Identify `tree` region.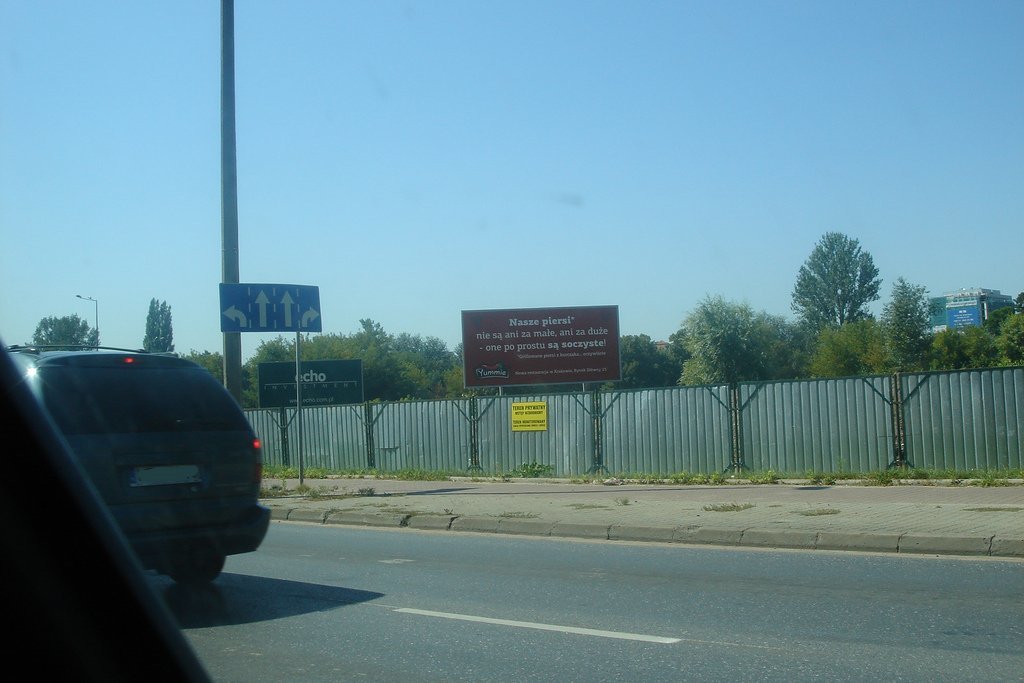
Region: <bbox>192, 348, 245, 396</bbox>.
